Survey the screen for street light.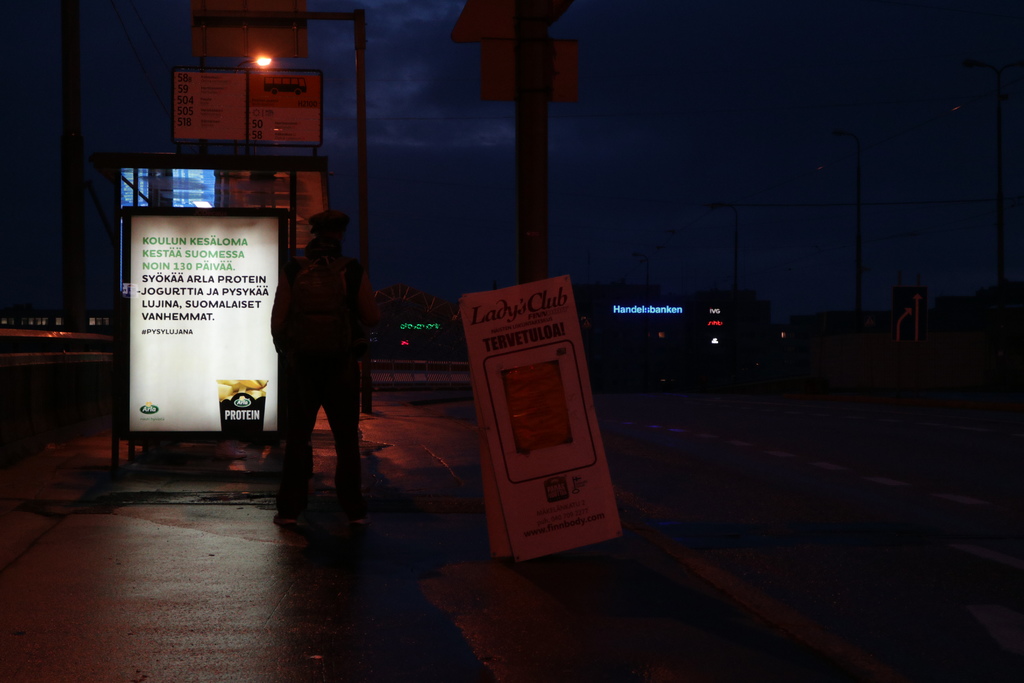
Survey found: x1=710 y1=204 x2=742 y2=295.
